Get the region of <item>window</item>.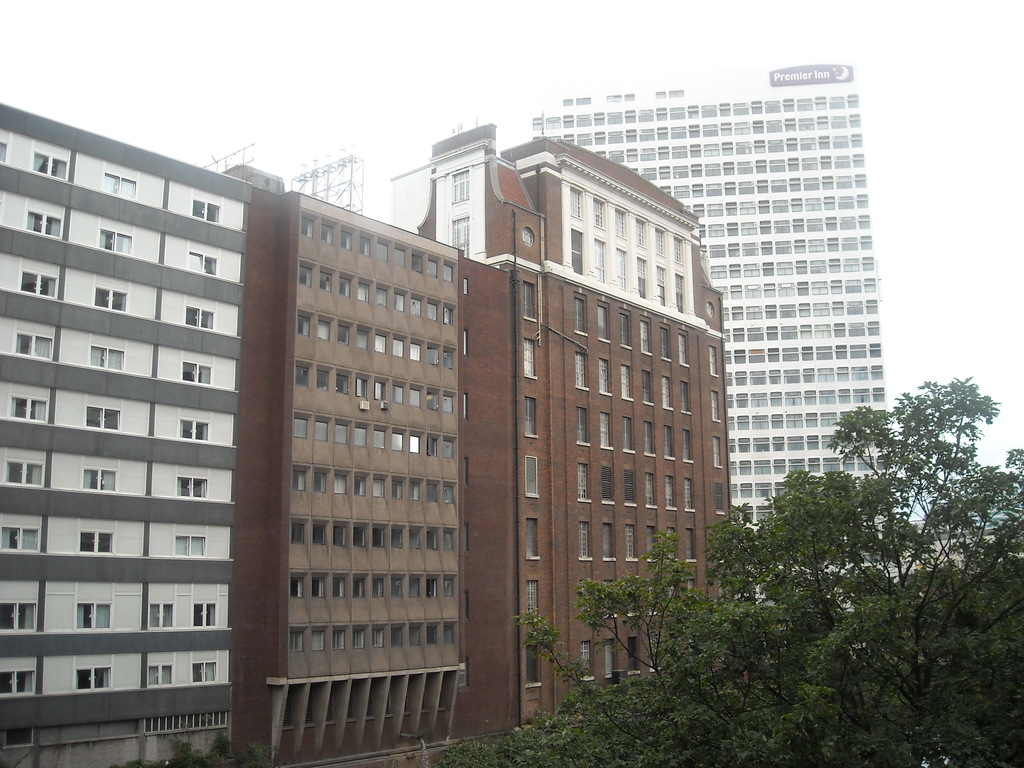
<box>313,524,324,544</box>.
